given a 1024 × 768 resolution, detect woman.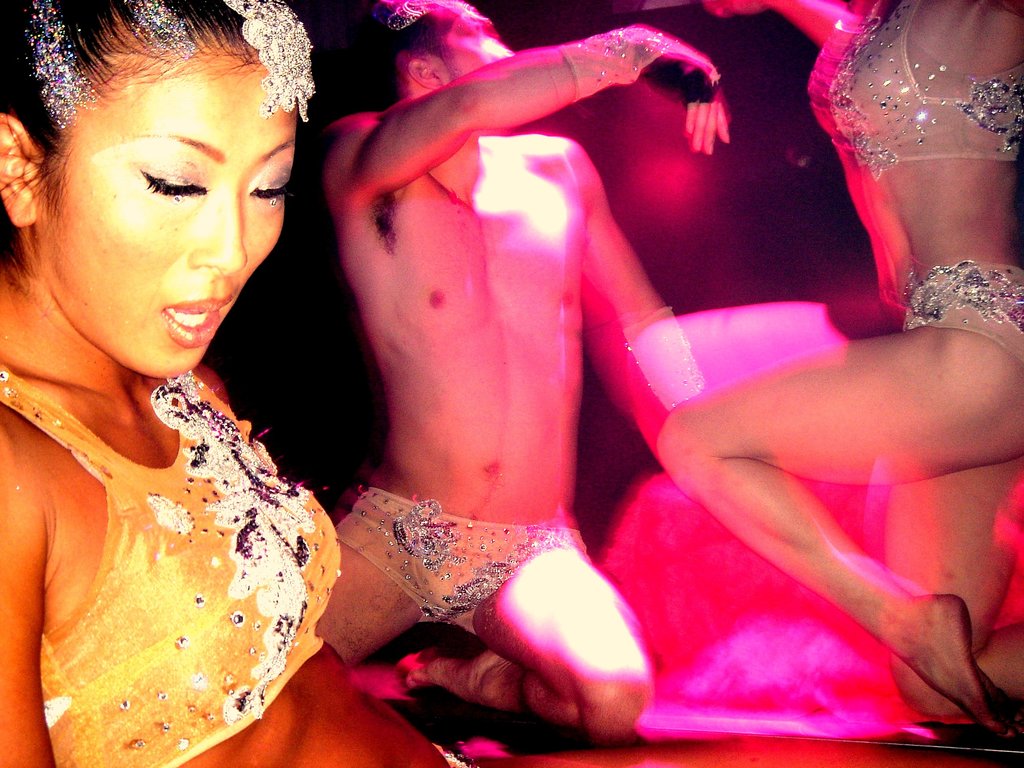
(653,0,1023,735).
